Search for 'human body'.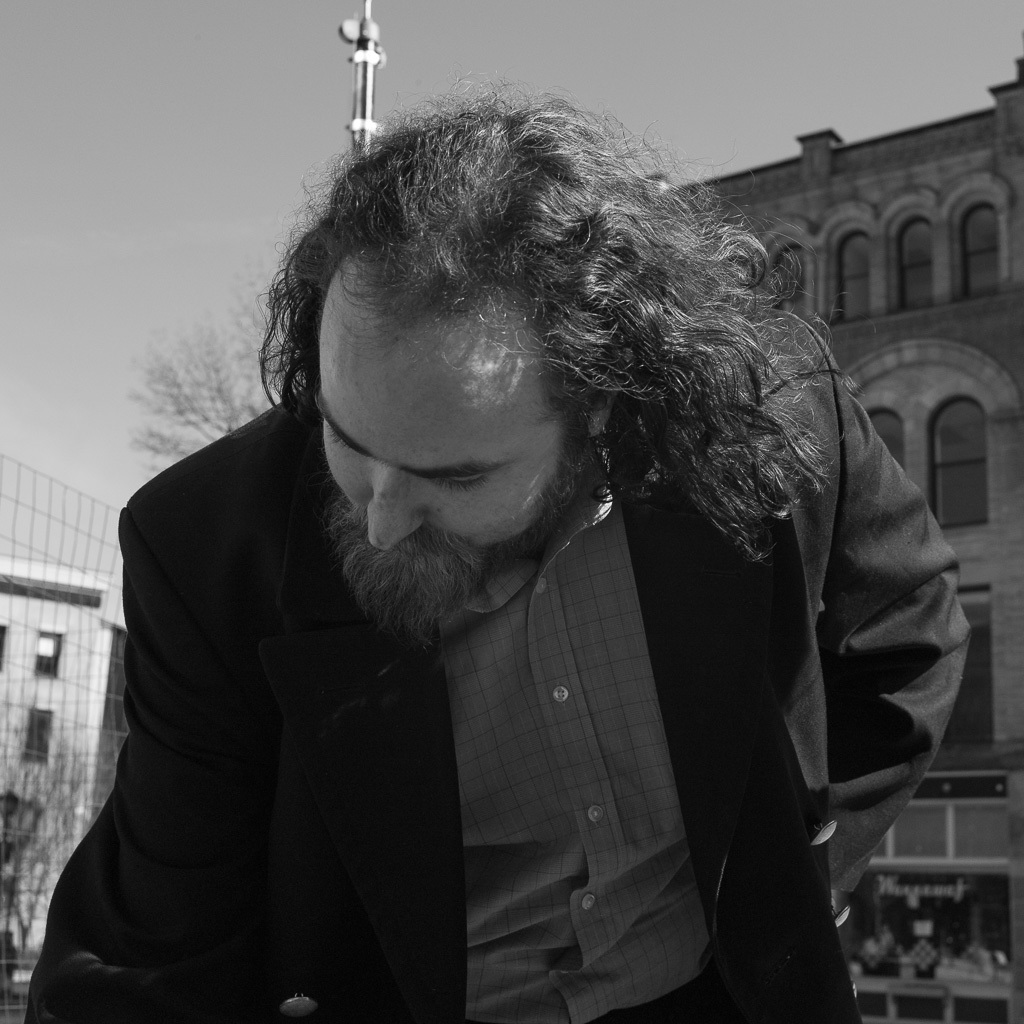
Found at box=[19, 179, 982, 1023].
